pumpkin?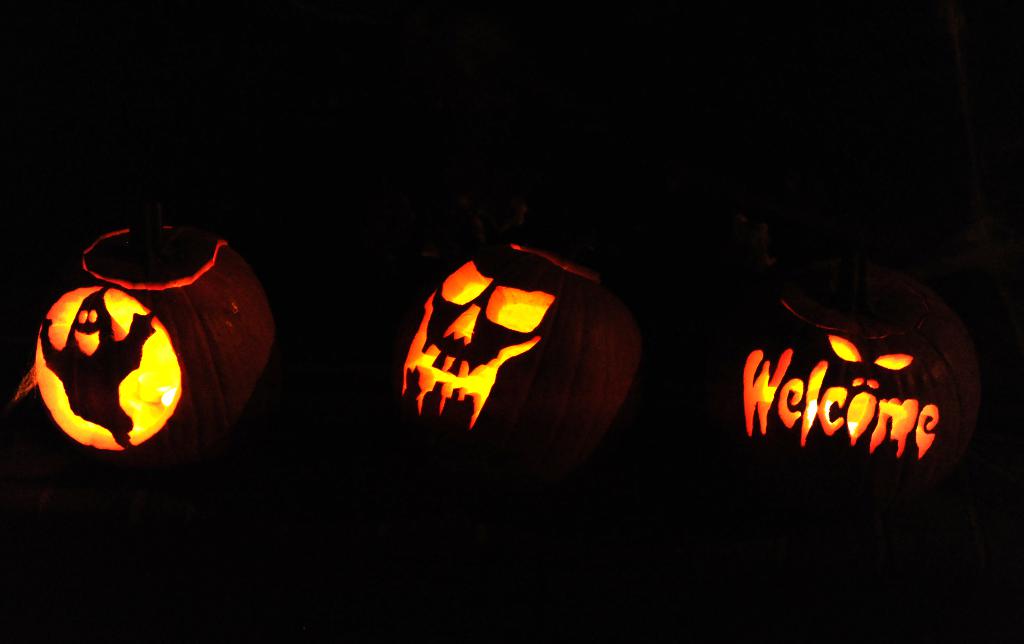
Rect(406, 240, 667, 486)
